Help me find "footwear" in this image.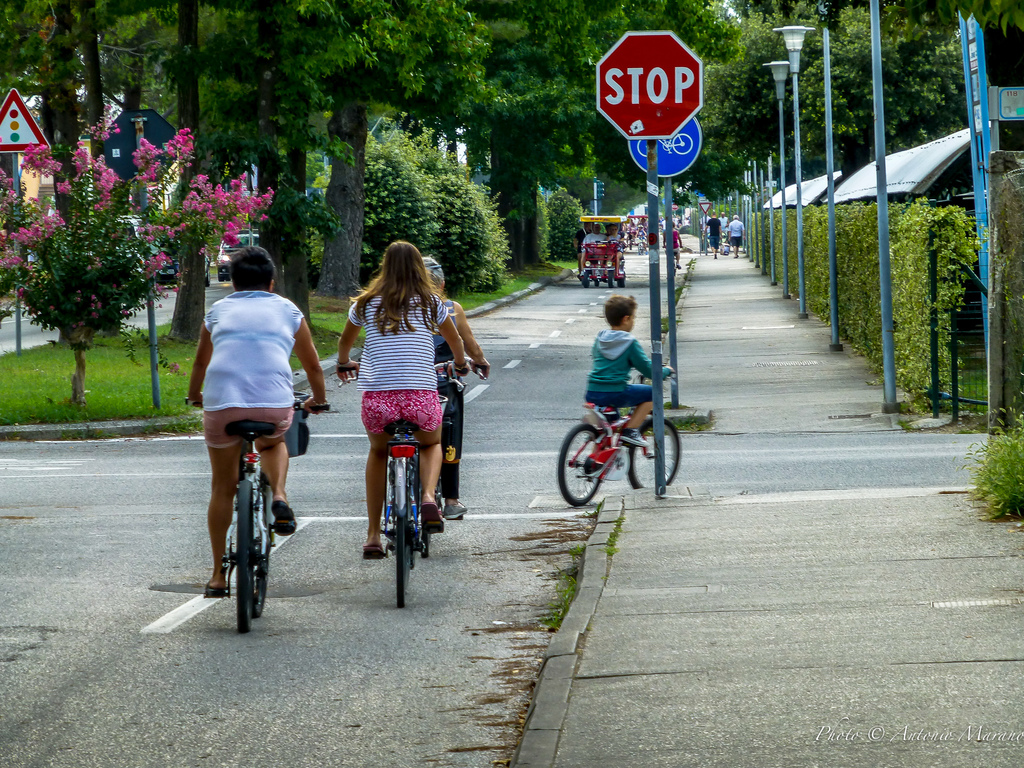
Found it: 202,580,226,593.
